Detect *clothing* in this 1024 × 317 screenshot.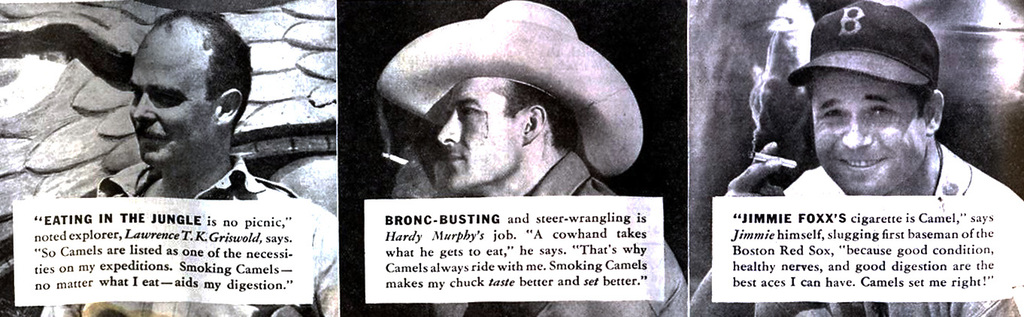
Detection: BBox(693, 147, 1023, 316).
